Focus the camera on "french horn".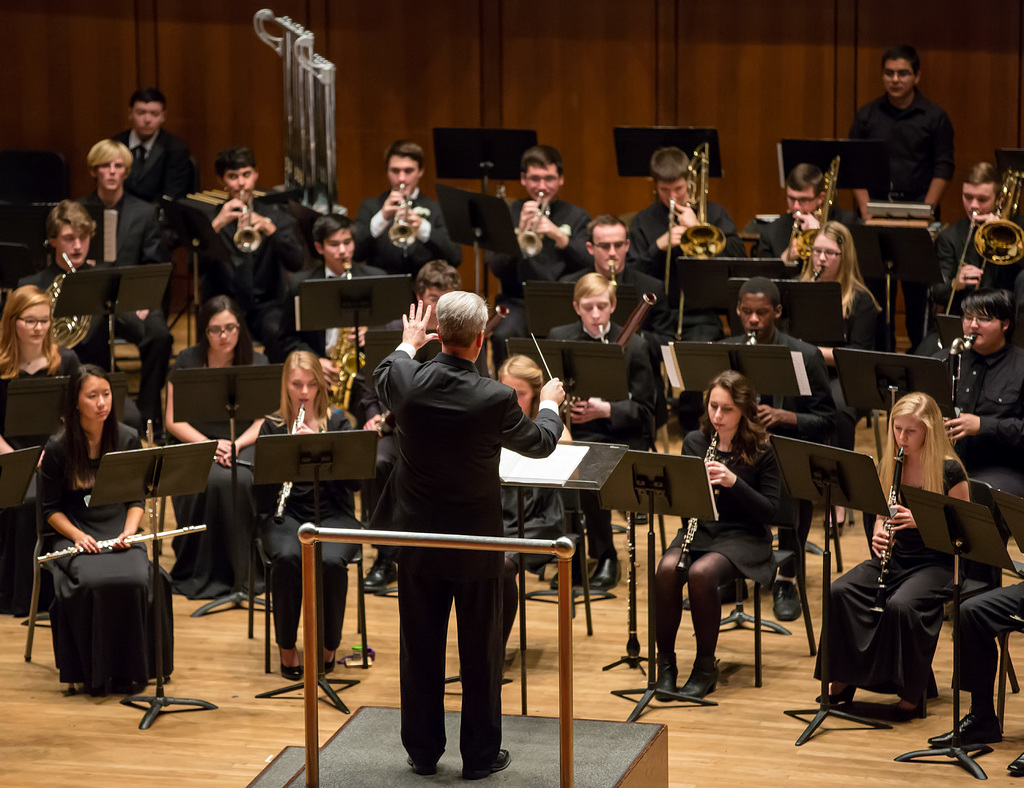
Focus region: (938,166,1023,315).
